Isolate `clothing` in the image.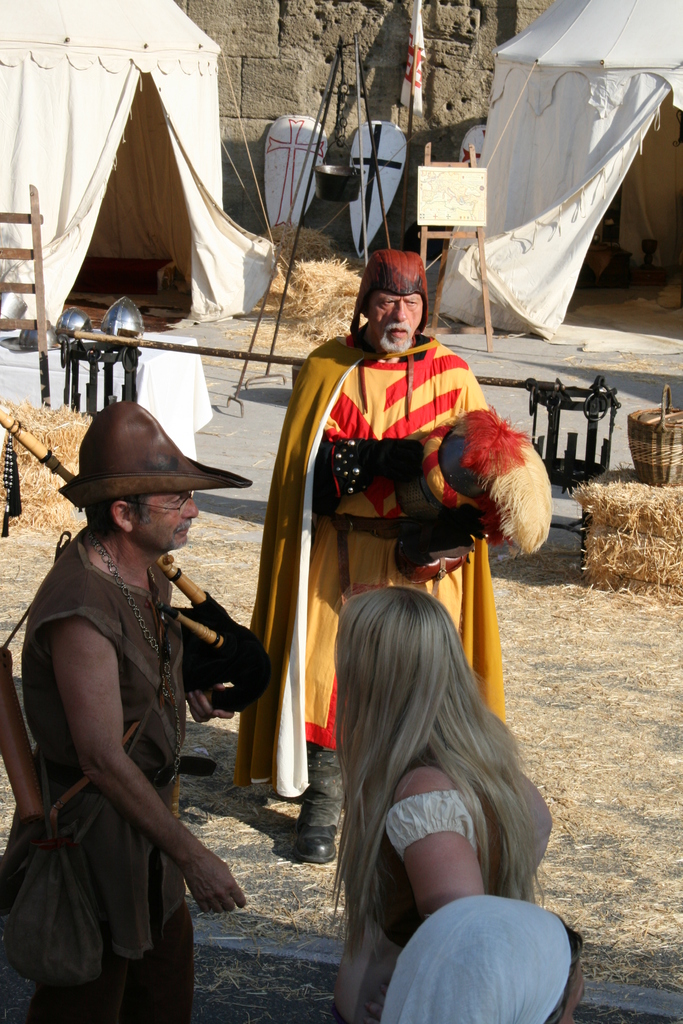
Isolated region: 0, 534, 197, 1023.
